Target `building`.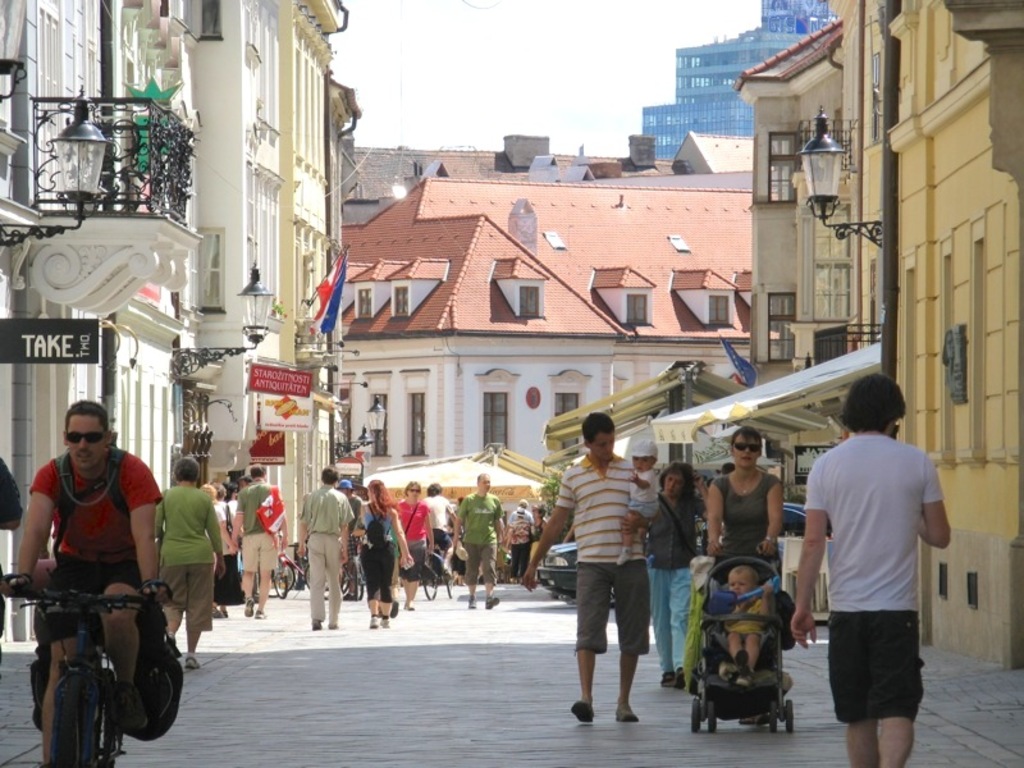
Target region: (343,178,756,466).
